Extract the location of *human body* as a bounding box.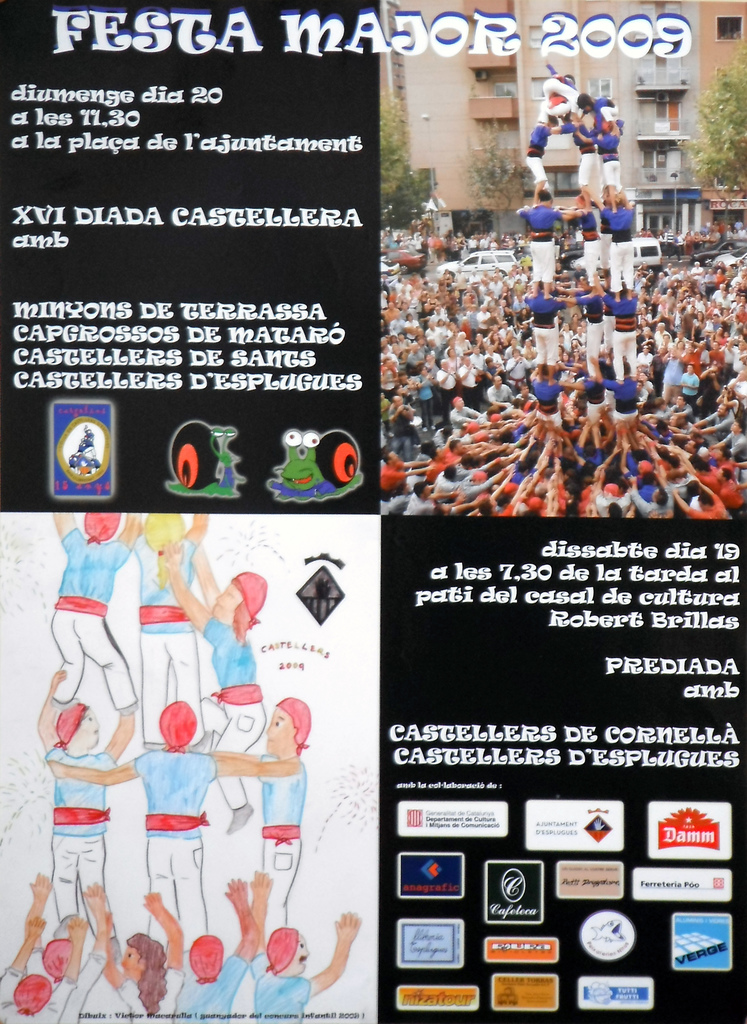
left=133, top=514, right=208, bottom=752.
